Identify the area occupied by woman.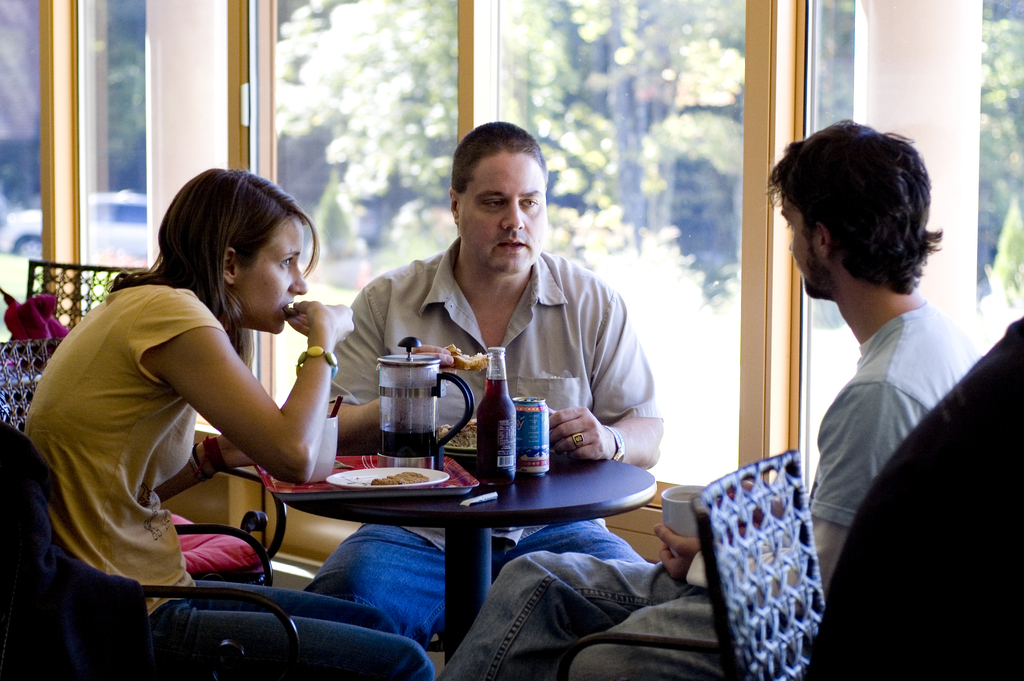
Area: detection(40, 170, 349, 635).
